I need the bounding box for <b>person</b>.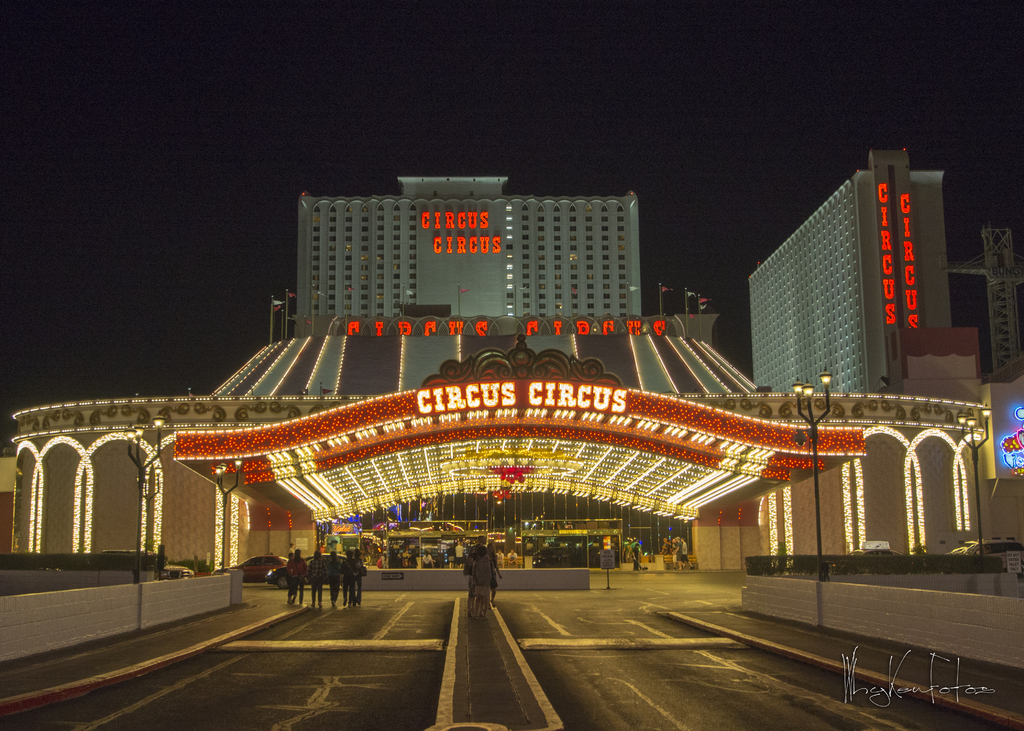
Here it is: 326:551:341:607.
